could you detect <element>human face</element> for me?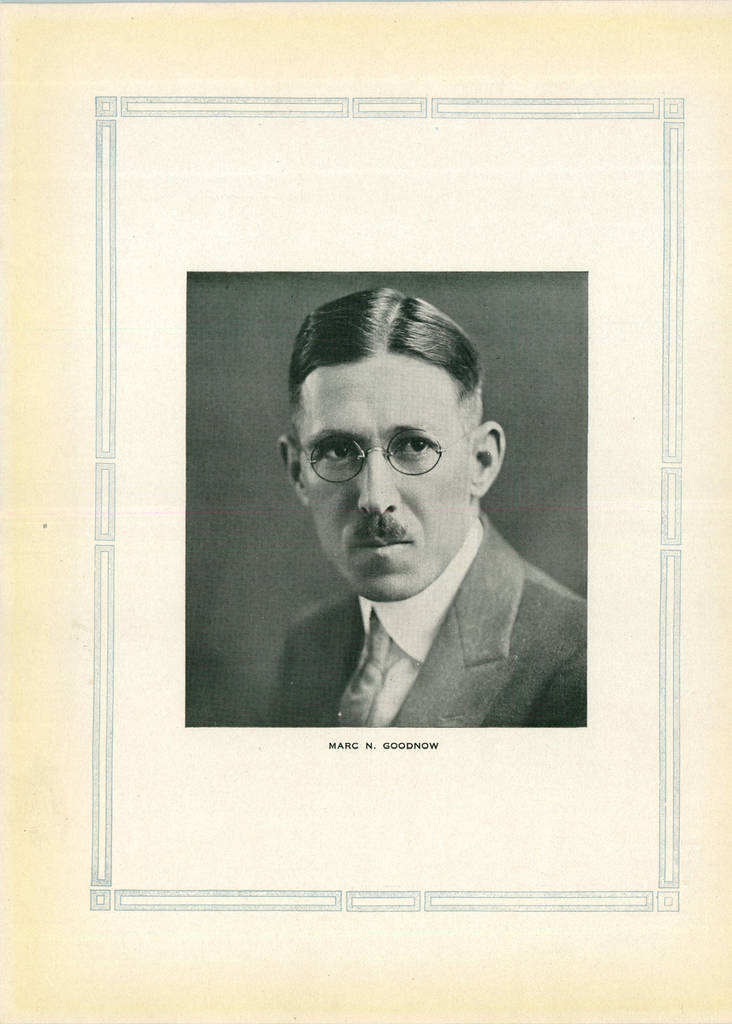
Detection result: 295/357/477/602.
